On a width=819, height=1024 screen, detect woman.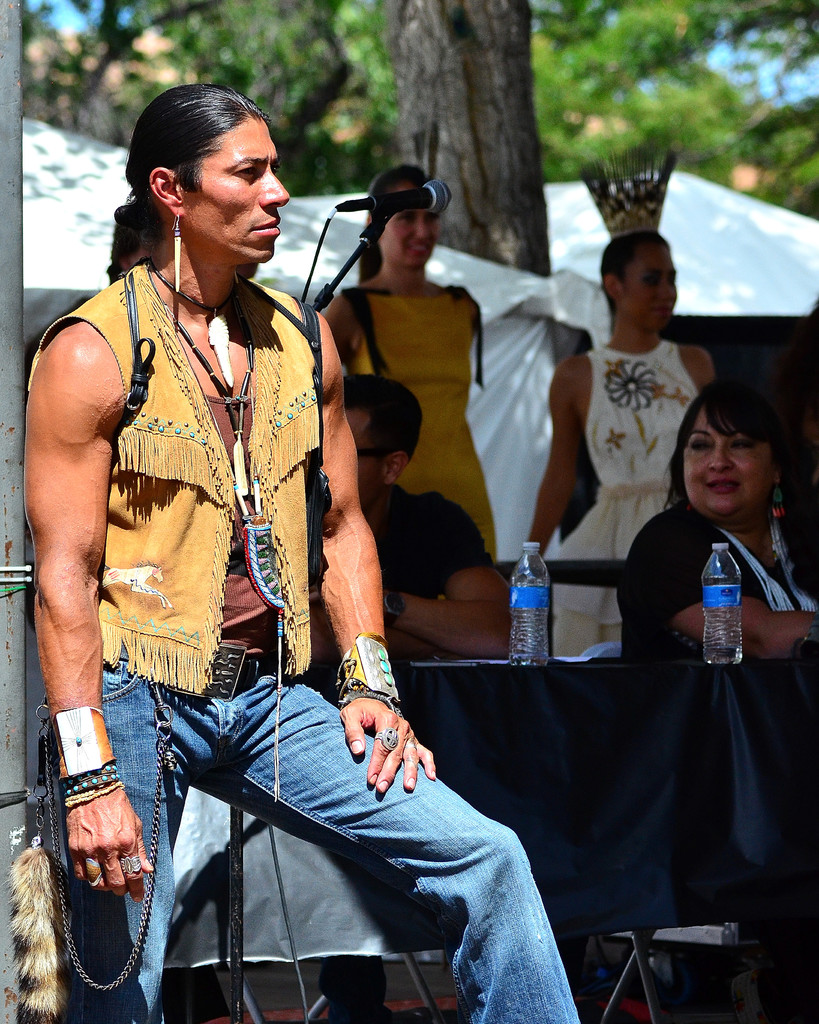
box(321, 164, 501, 582).
